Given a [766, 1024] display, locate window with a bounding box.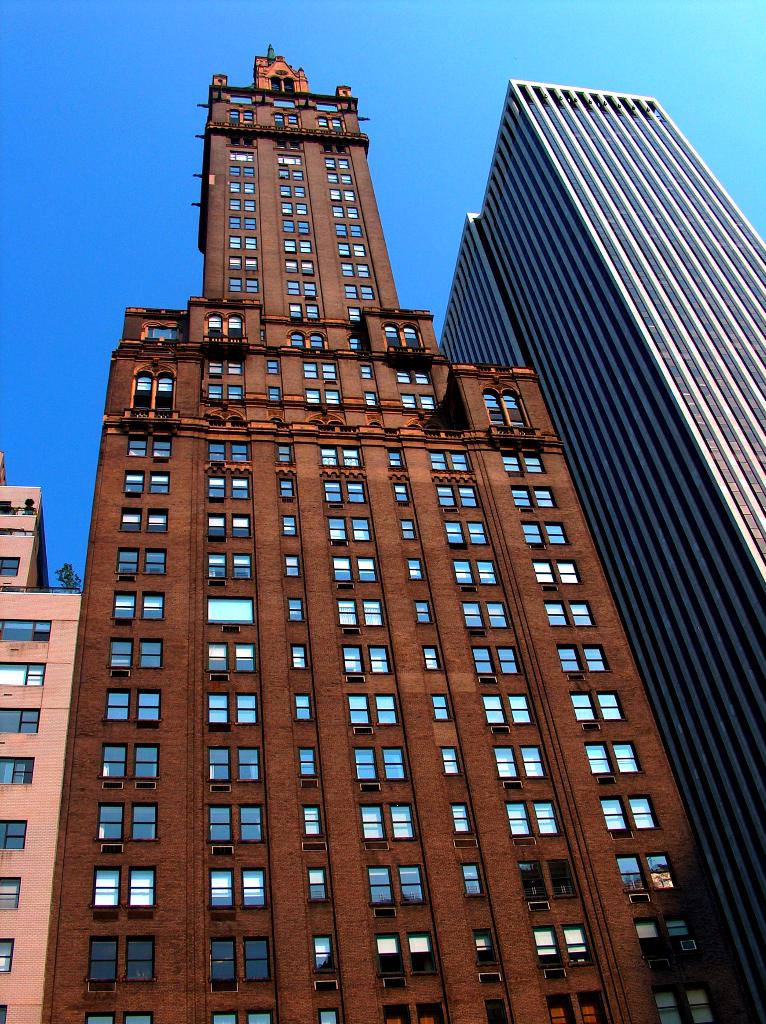
Located: bbox=[230, 93, 253, 102].
